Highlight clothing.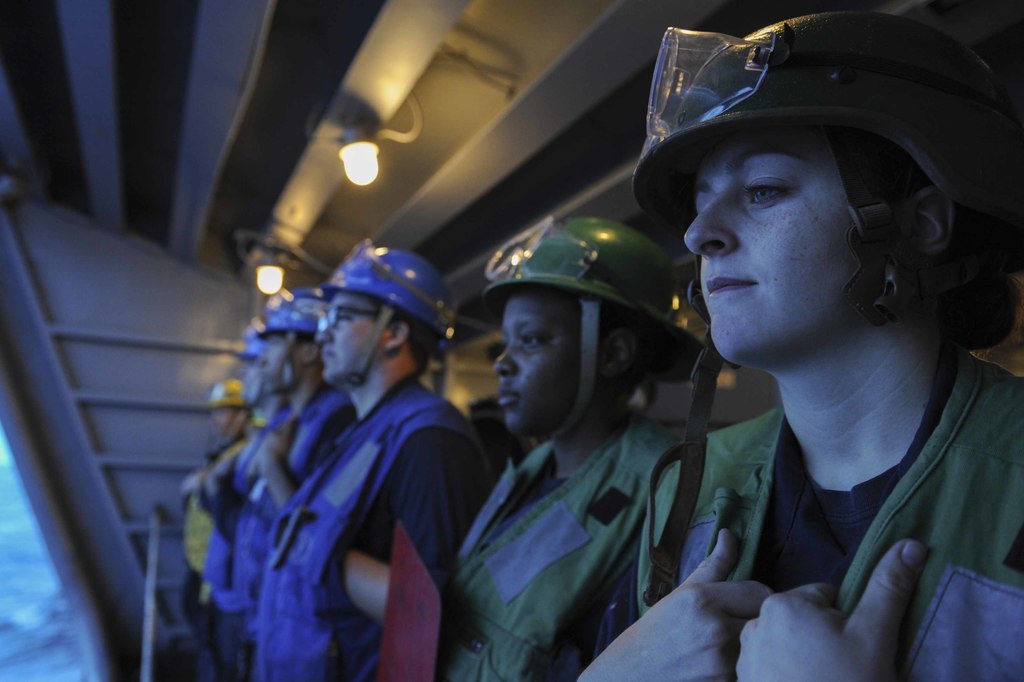
Highlighted region: [239, 378, 364, 622].
